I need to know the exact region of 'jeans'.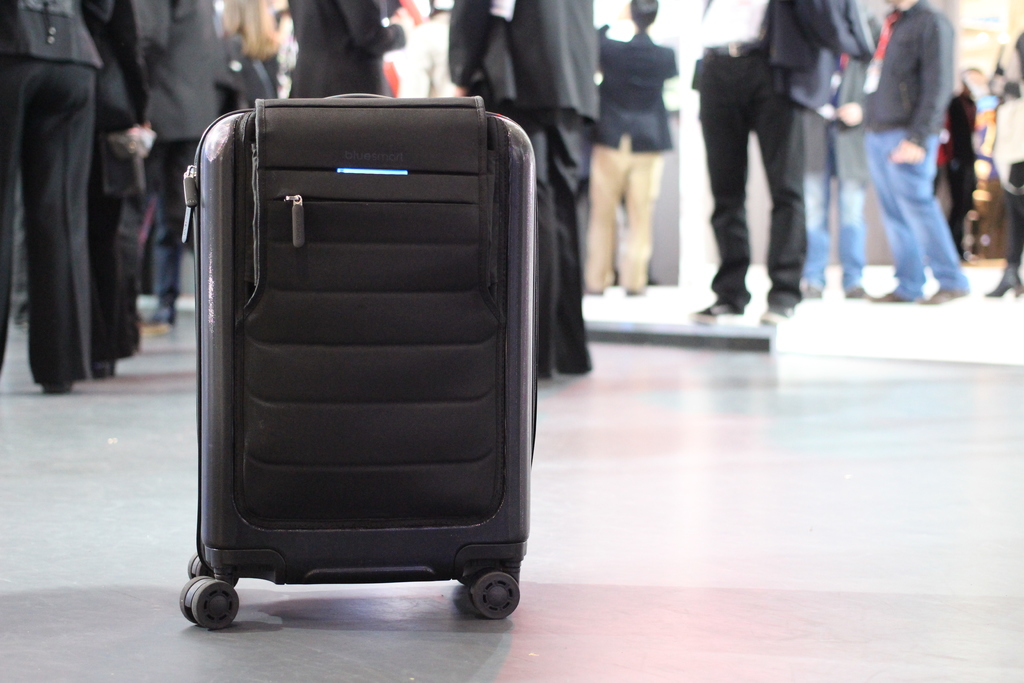
Region: region(865, 106, 972, 297).
